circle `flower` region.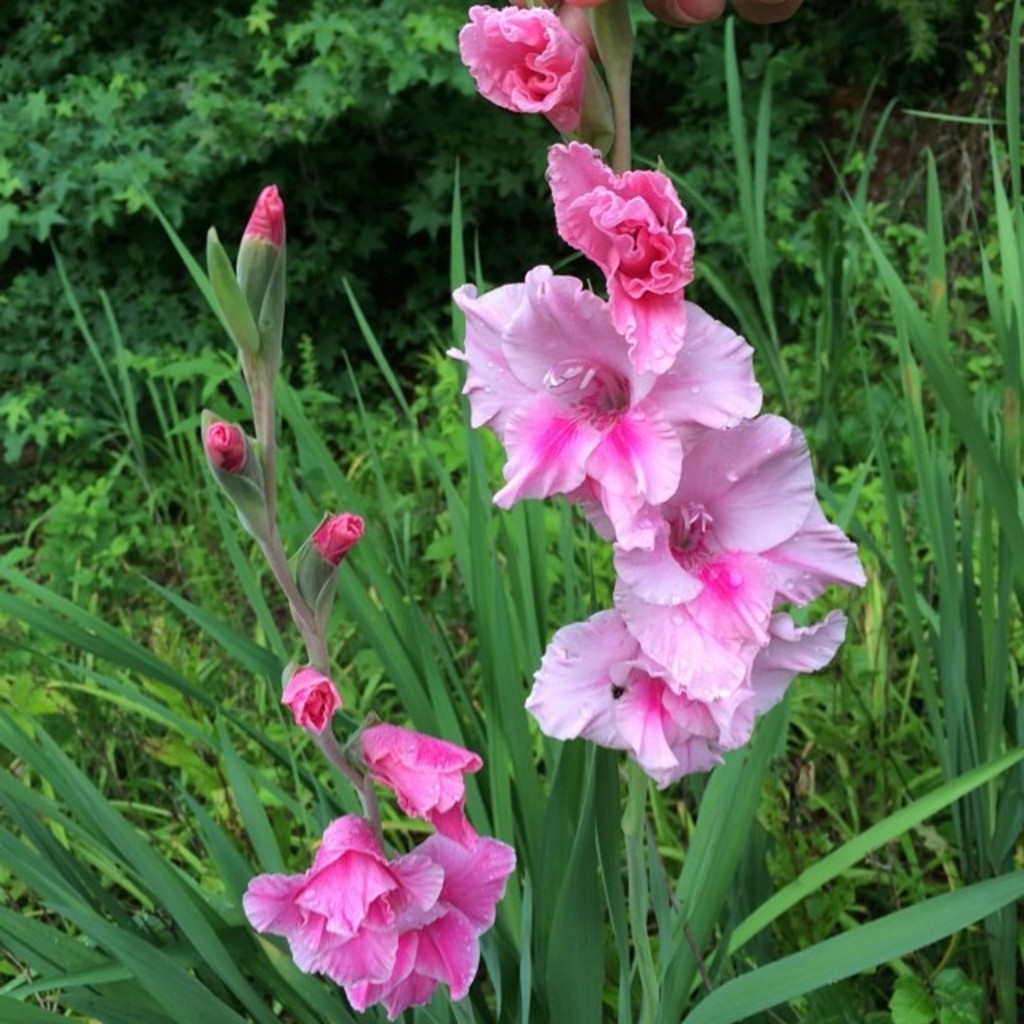
Region: 523, 616, 853, 789.
